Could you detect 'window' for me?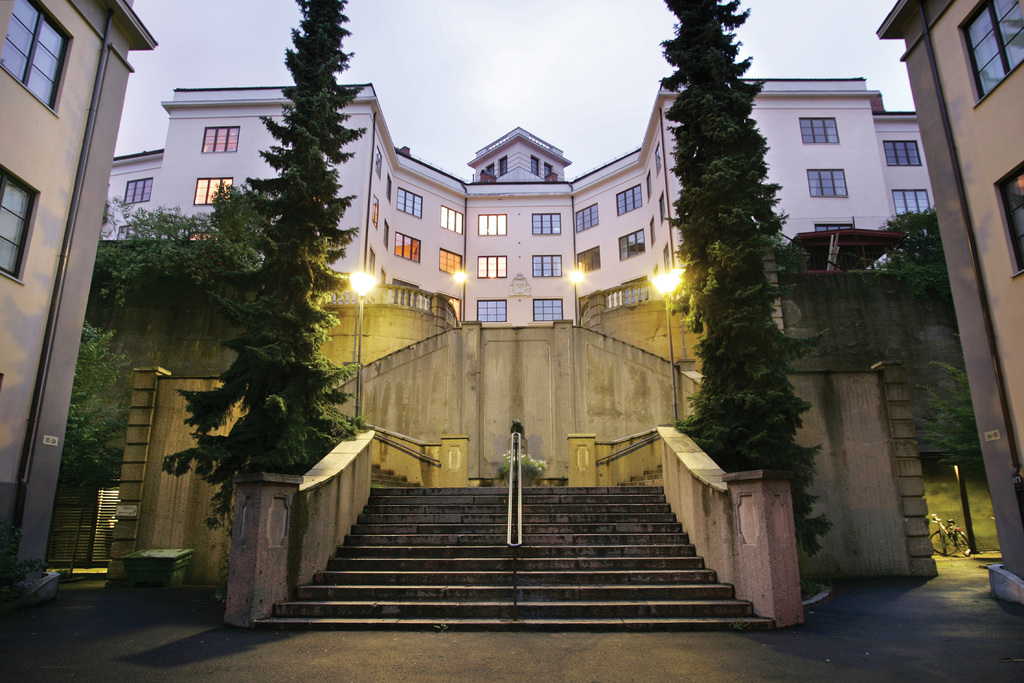
Detection result: [left=646, top=216, right=657, bottom=249].
